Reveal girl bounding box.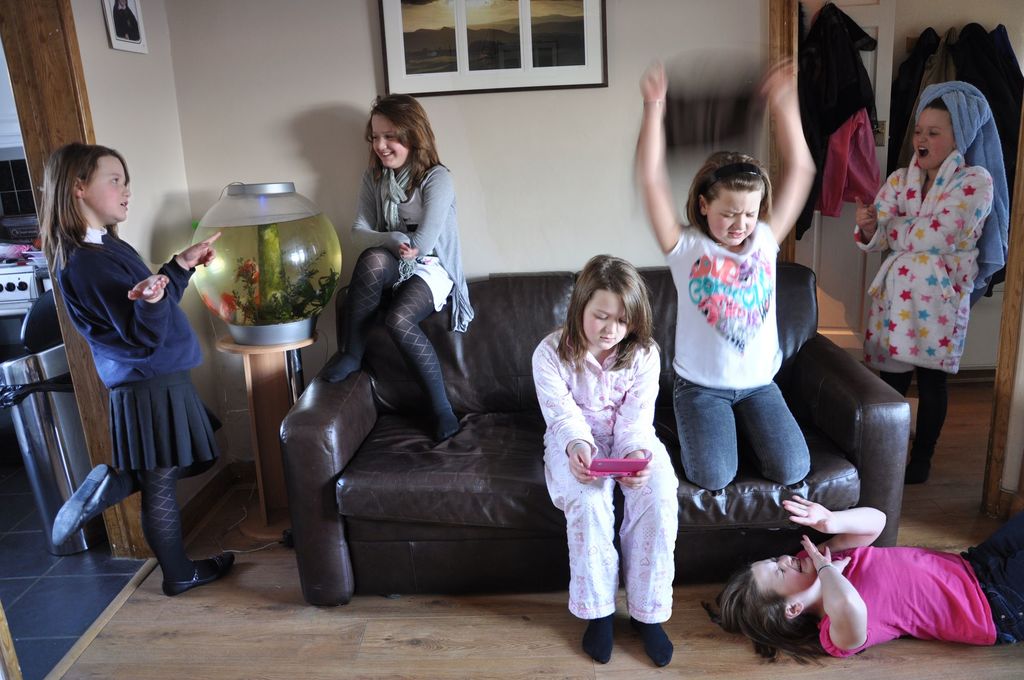
Revealed: crop(528, 252, 680, 668).
